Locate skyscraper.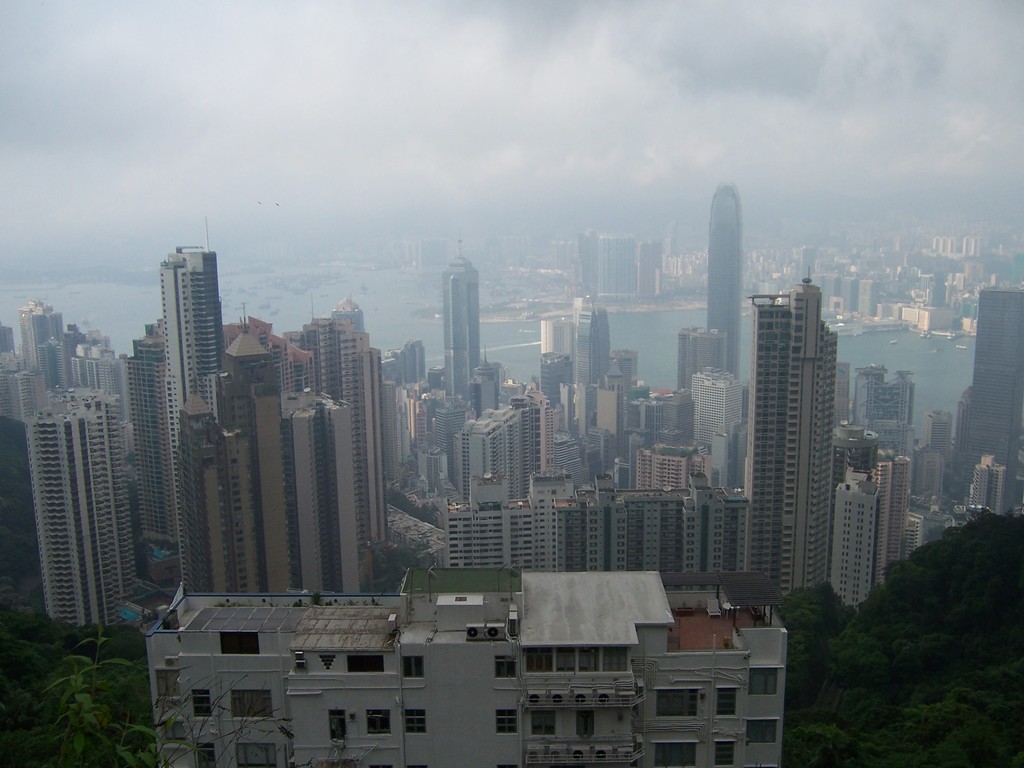
Bounding box: (left=0, top=376, right=32, bottom=609).
